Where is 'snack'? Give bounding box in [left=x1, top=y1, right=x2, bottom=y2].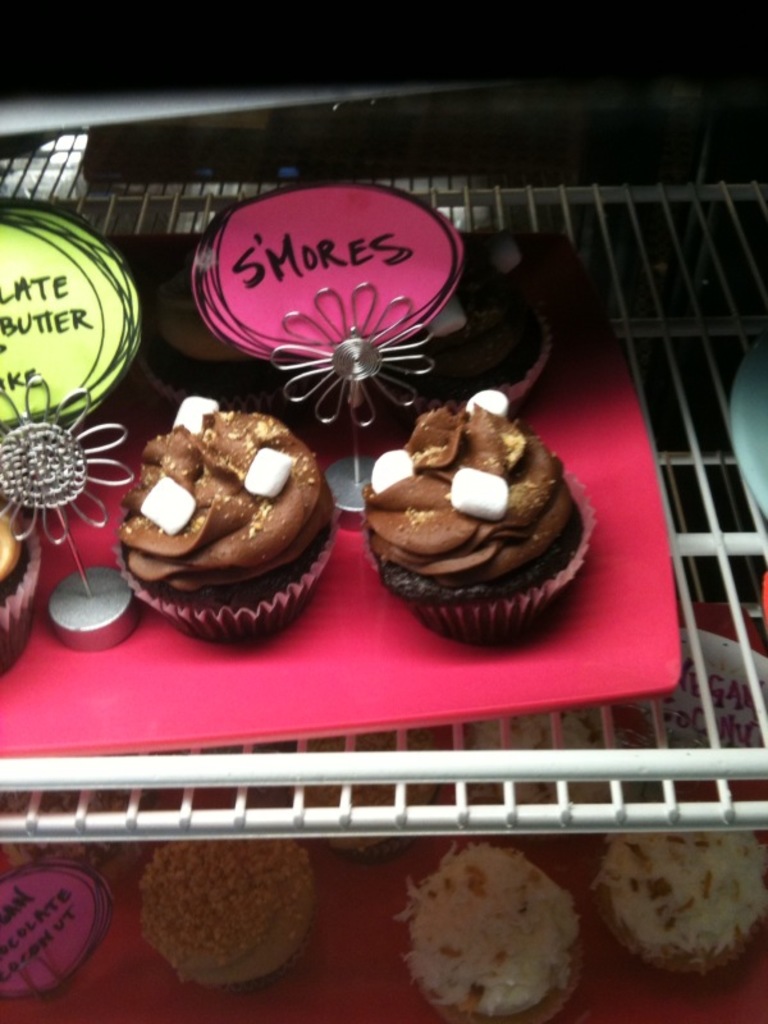
[left=392, top=845, right=580, bottom=1023].
